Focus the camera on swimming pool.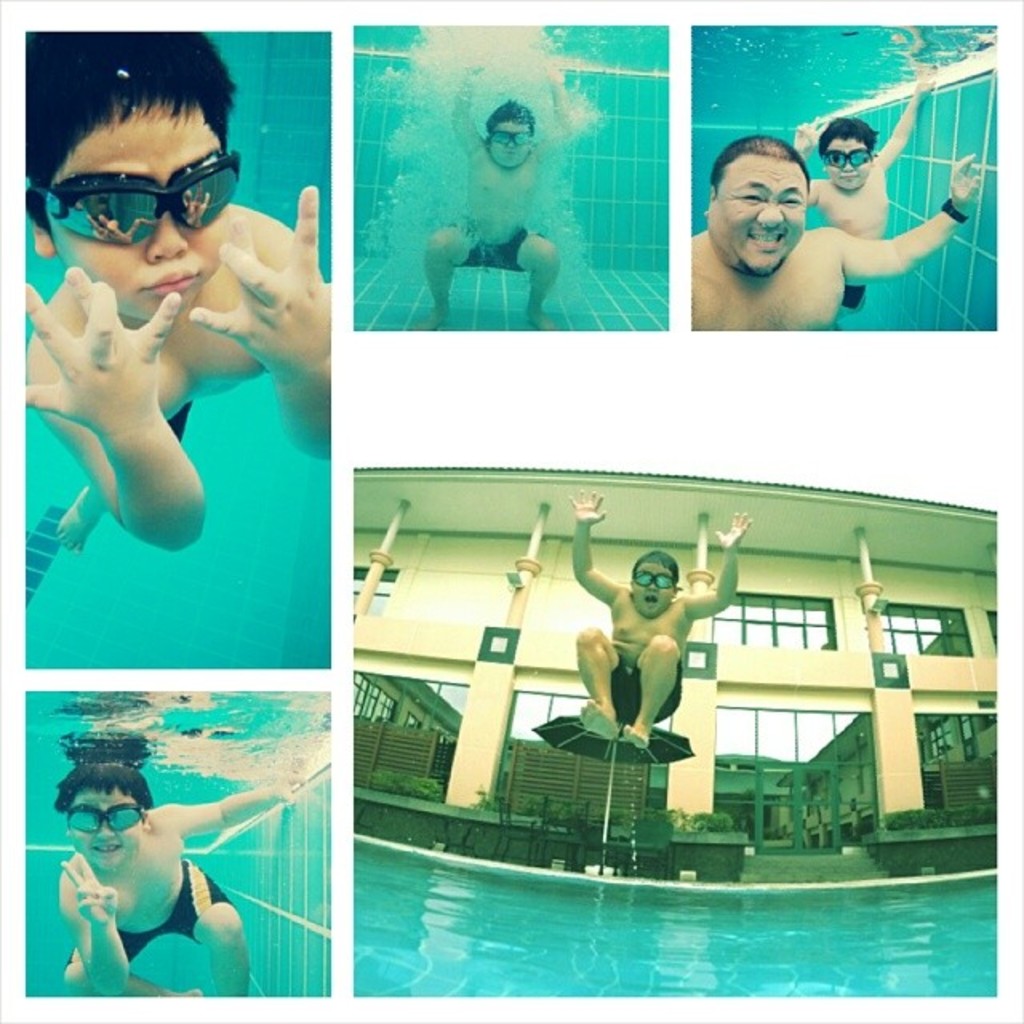
Focus region: [14,672,338,1005].
